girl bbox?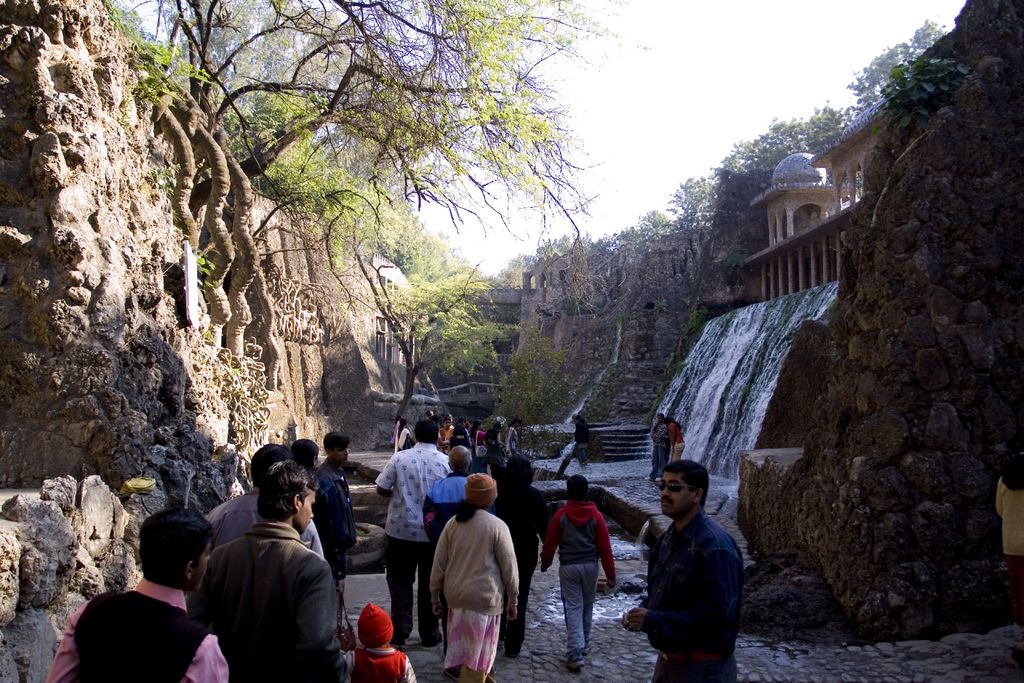
pyautogui.locateOnScreen(644, 412, 667, 480)
